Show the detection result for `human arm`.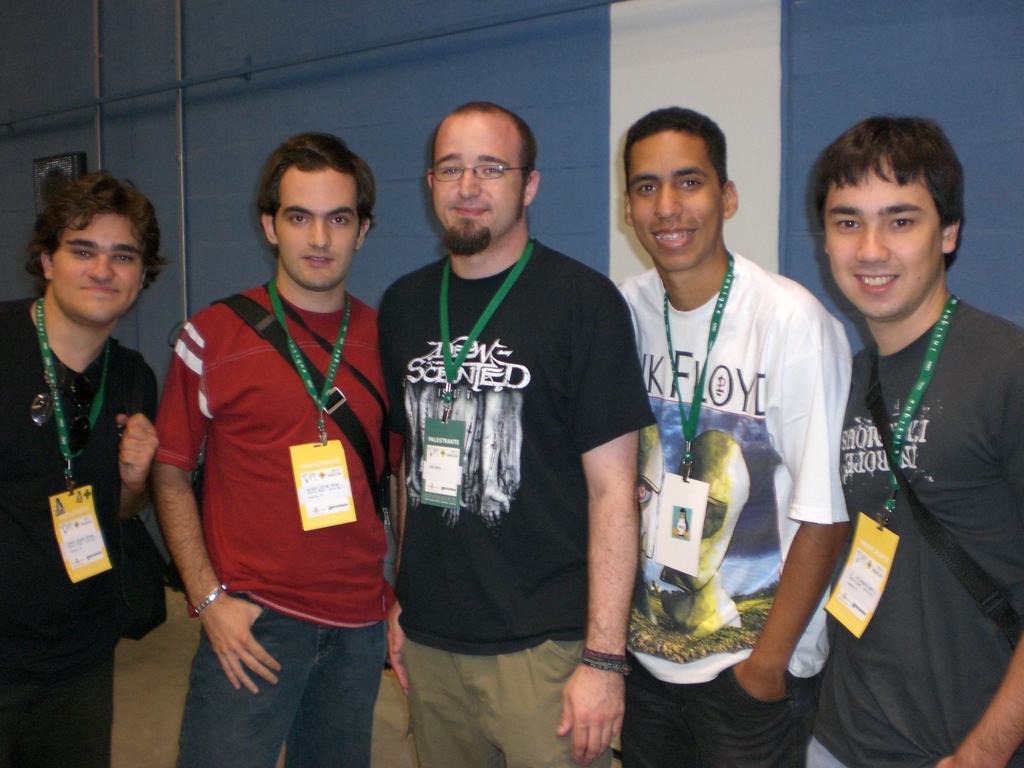
{"left": 109, "top": 396, "right": 157, "bottom": 521}.
